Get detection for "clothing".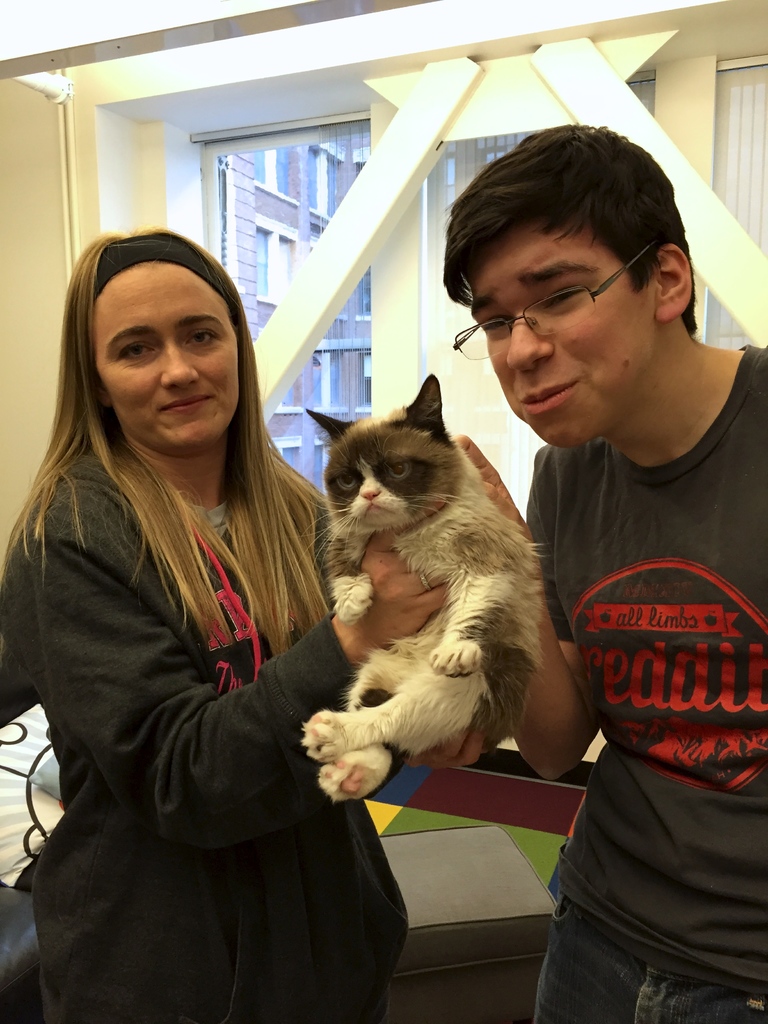
Detection: (533, 340, 767, 1023).
